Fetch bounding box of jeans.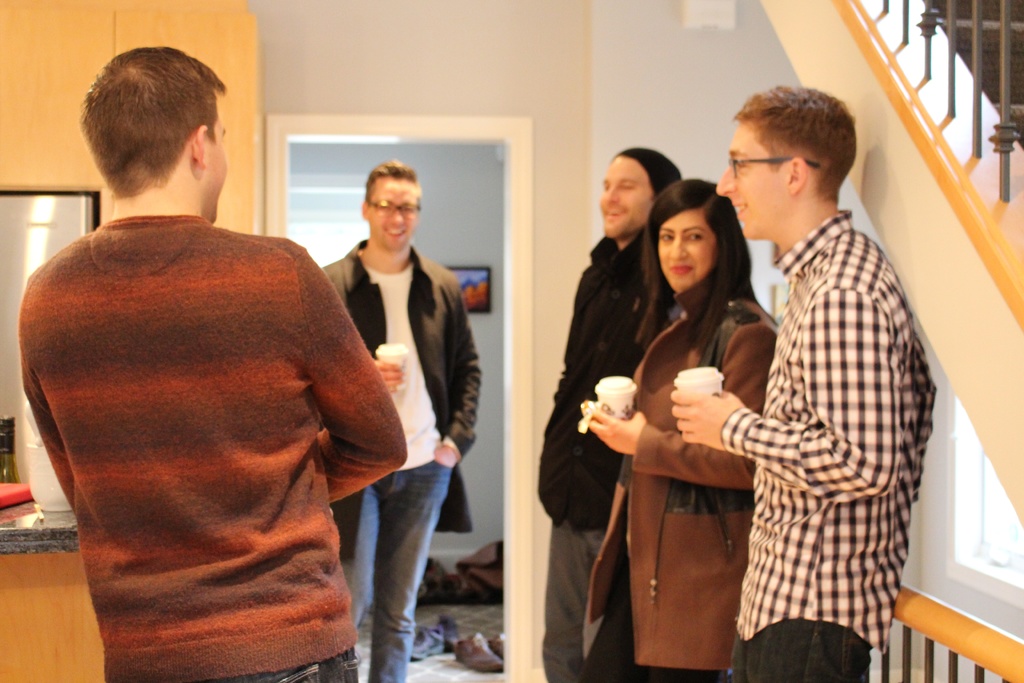
Bbox: bbox=[540, 513, 606, 680].
